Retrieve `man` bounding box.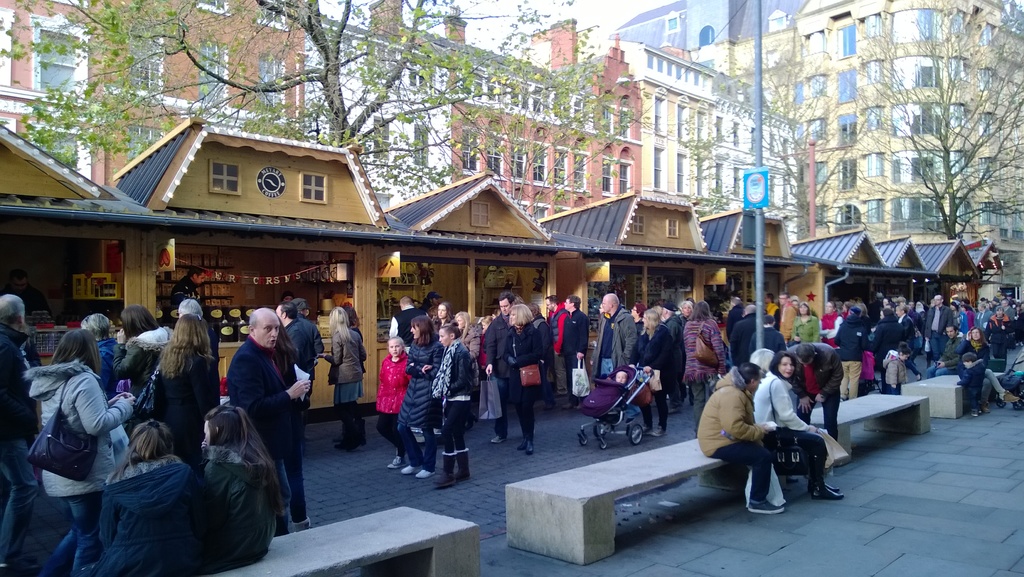
Bounding box: 925, 294, 954, 362.
